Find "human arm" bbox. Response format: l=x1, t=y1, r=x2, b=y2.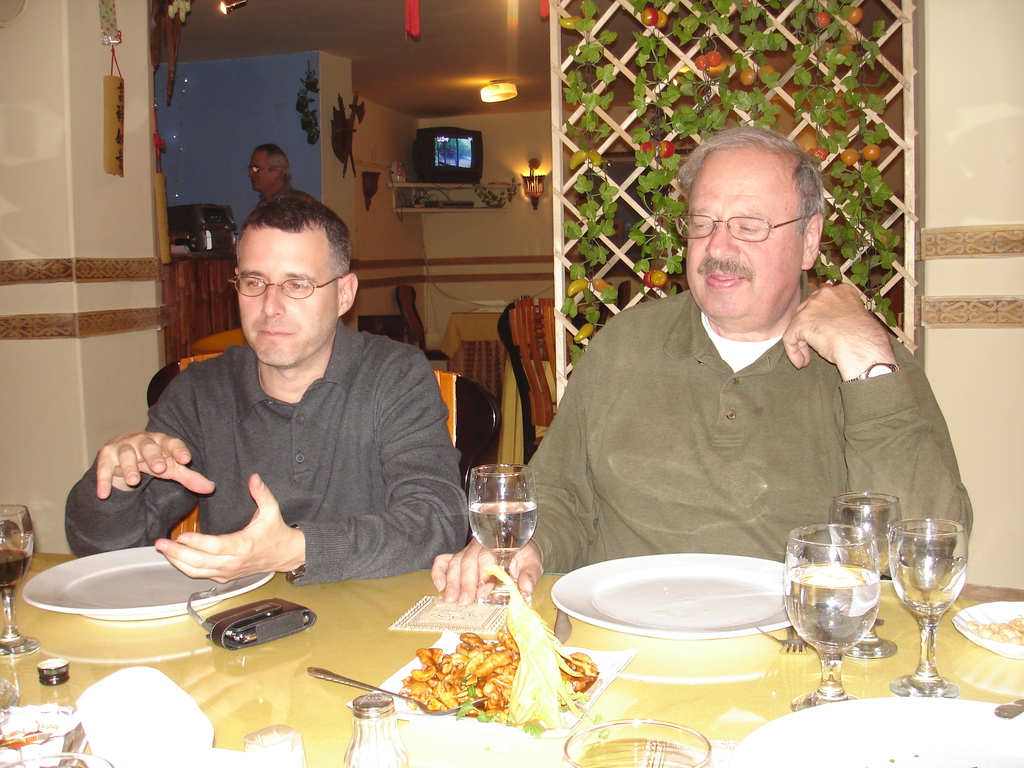
l=425, t=314, r=620, b=609.
